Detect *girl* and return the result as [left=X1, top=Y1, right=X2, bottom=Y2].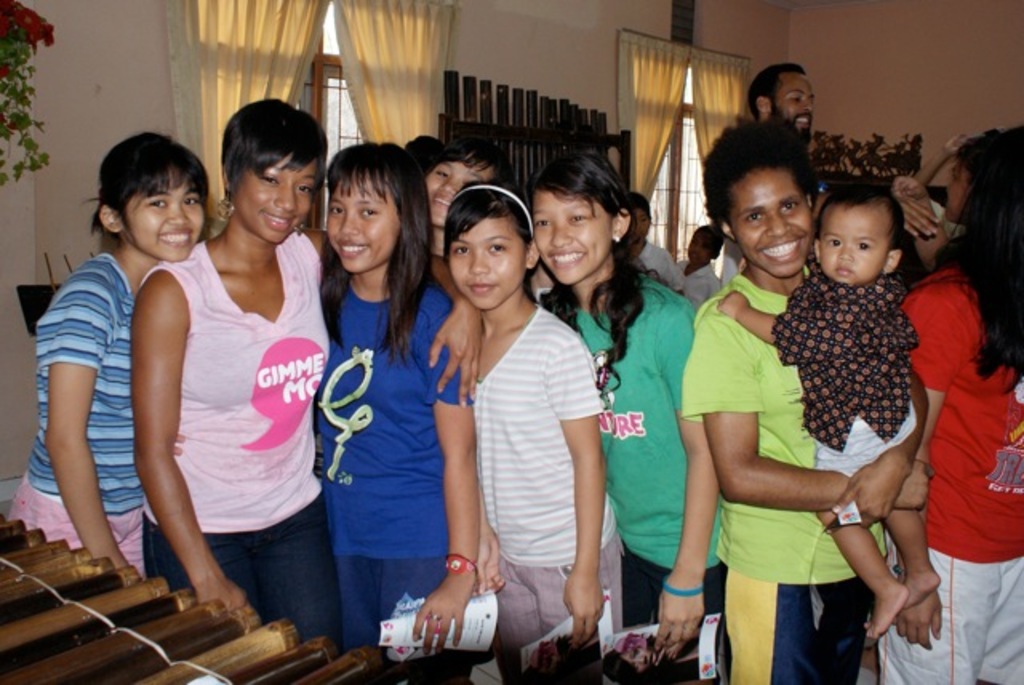
[left=443, top=184, right=624, bottom=682].
